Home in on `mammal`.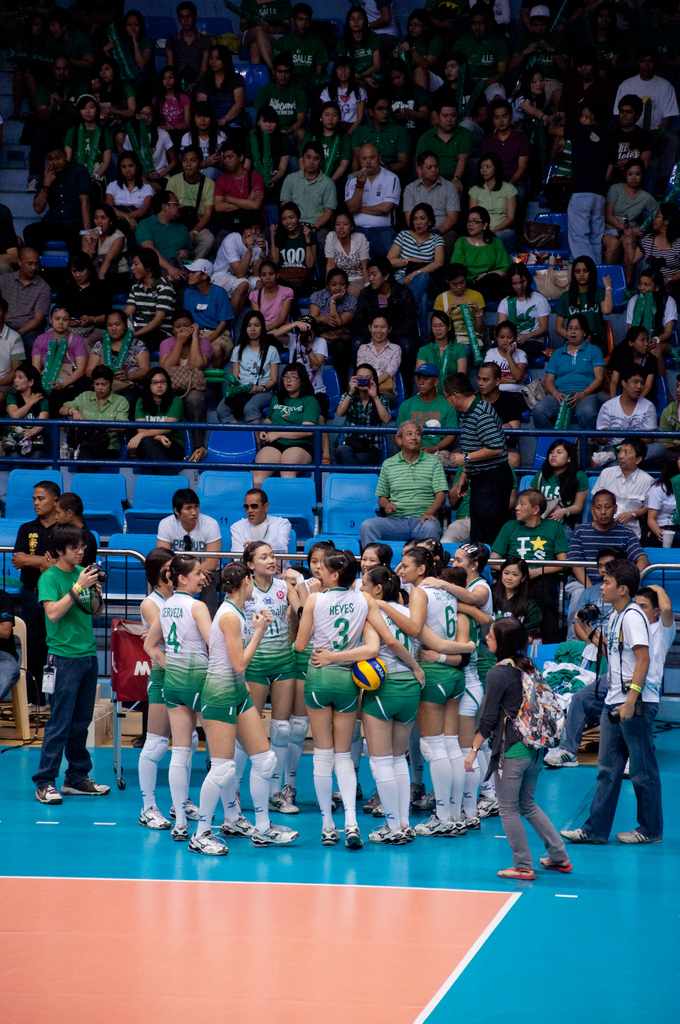
Homed in at (102, 148, 156, 230).
